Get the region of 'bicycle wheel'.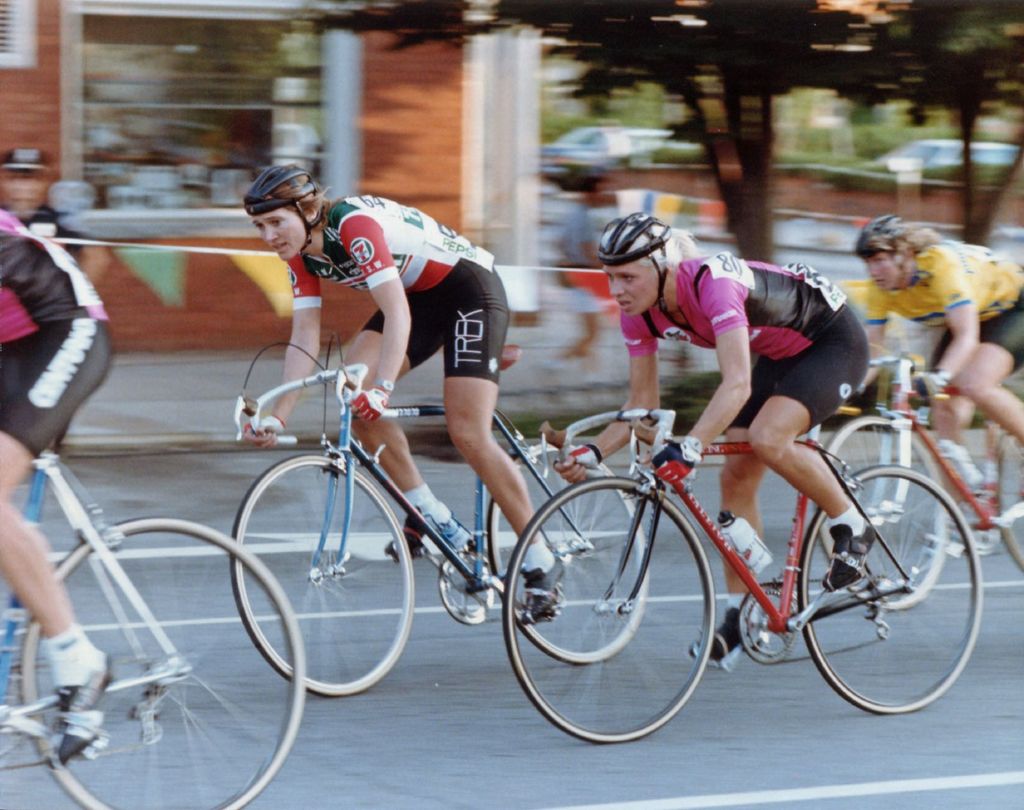
detection(24, 515, 307, 809).
